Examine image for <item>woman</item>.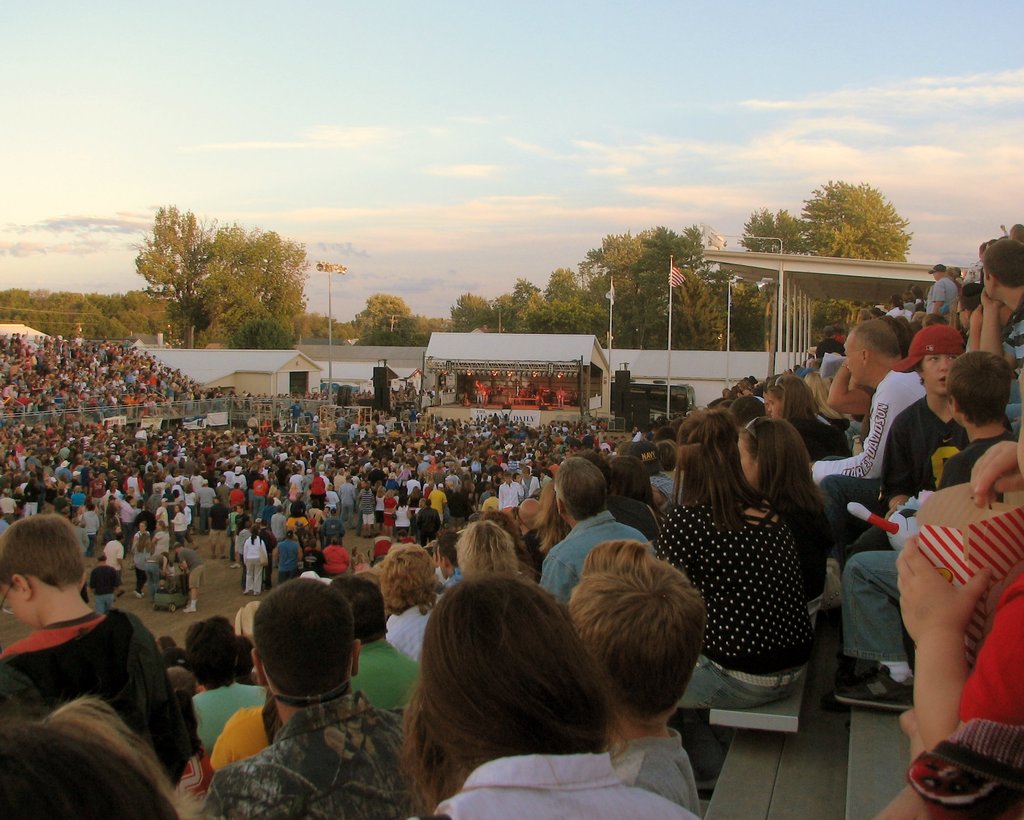
Examination result: [left=355, top=479, right=376, bottom=536].
